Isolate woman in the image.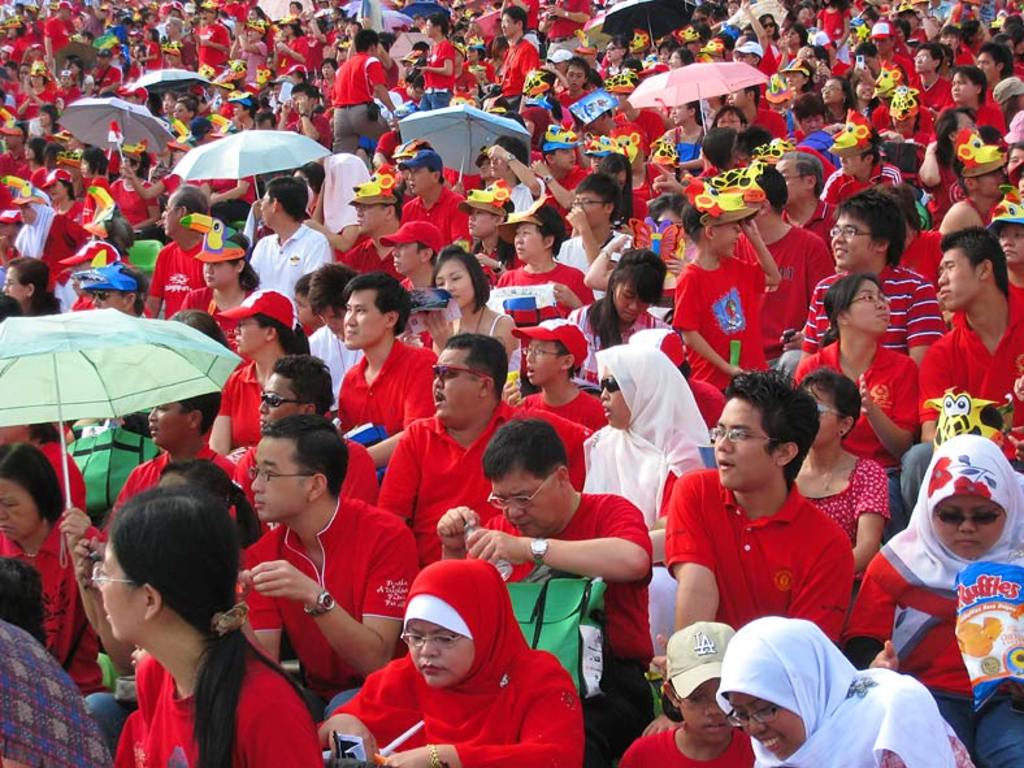
Isolated region: bbox=[270, 18, 312, 74].
